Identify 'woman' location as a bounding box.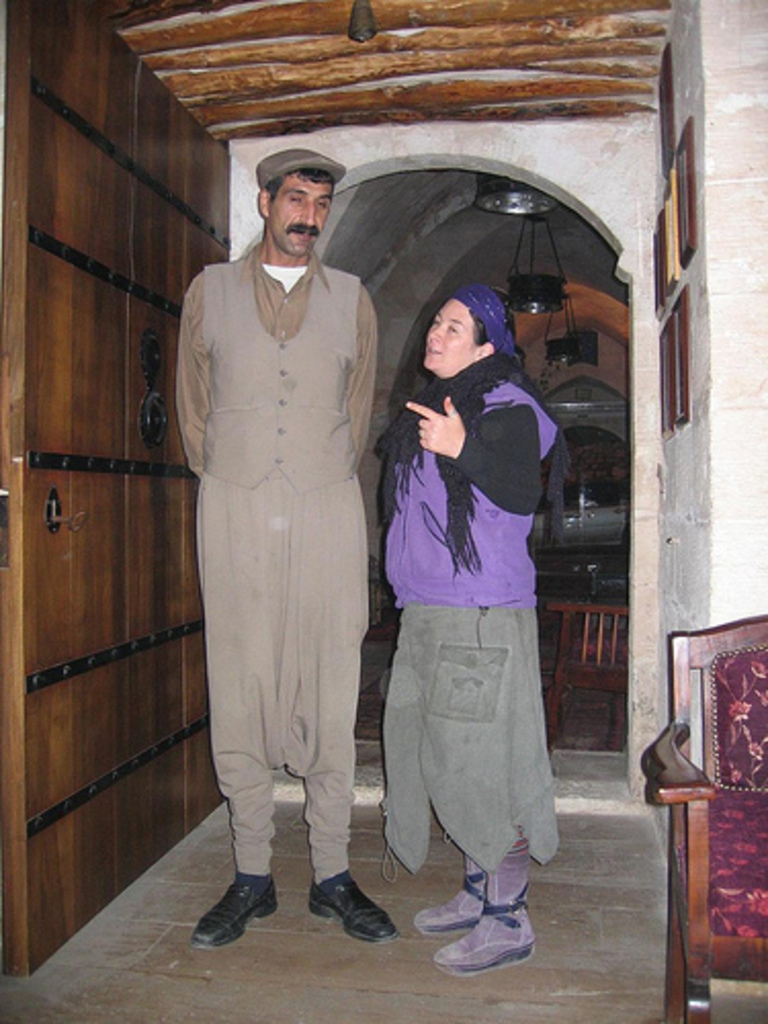
<bbox>369, 285, 584, 973</bbox>.
